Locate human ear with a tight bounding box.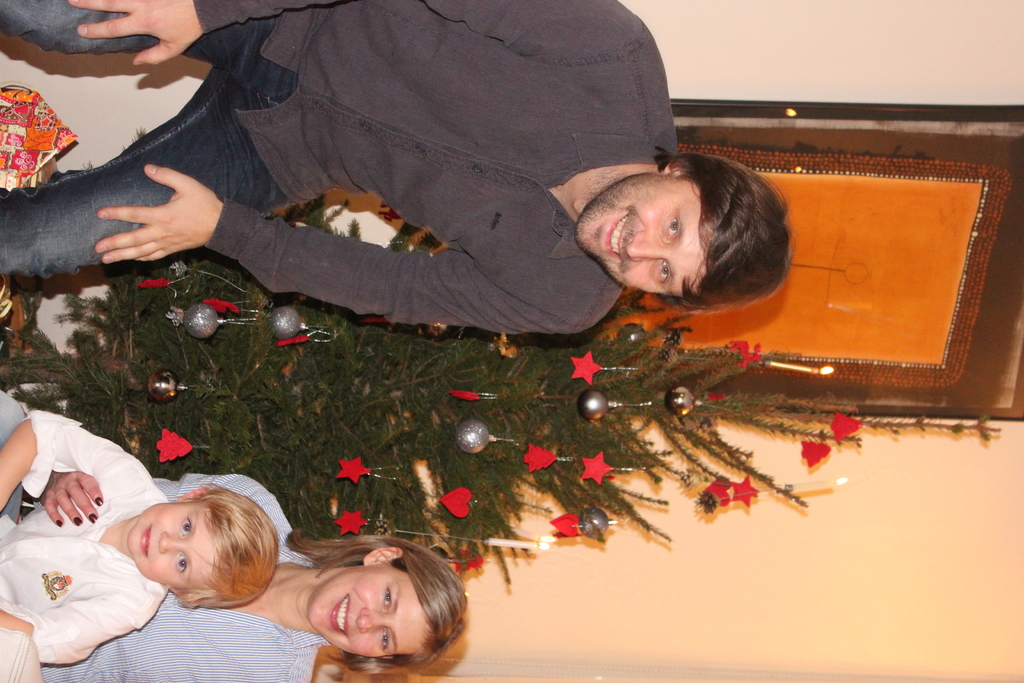
[x1=661, y1=161, x2=694, y2=176].
